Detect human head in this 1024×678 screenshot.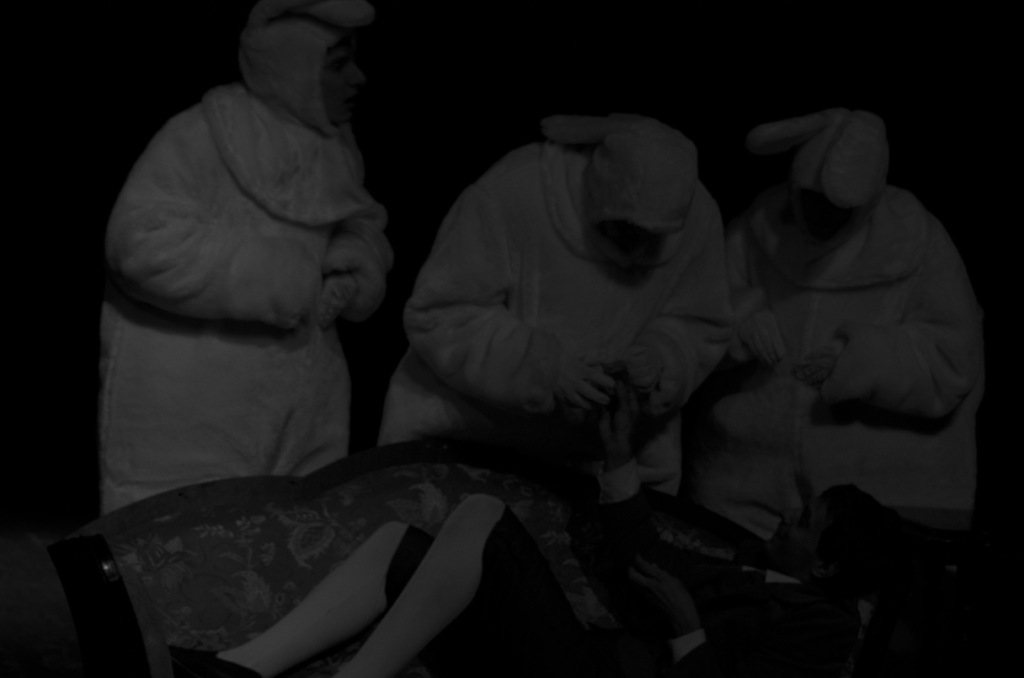
Detection: rect(593, 136, 697, 245).
